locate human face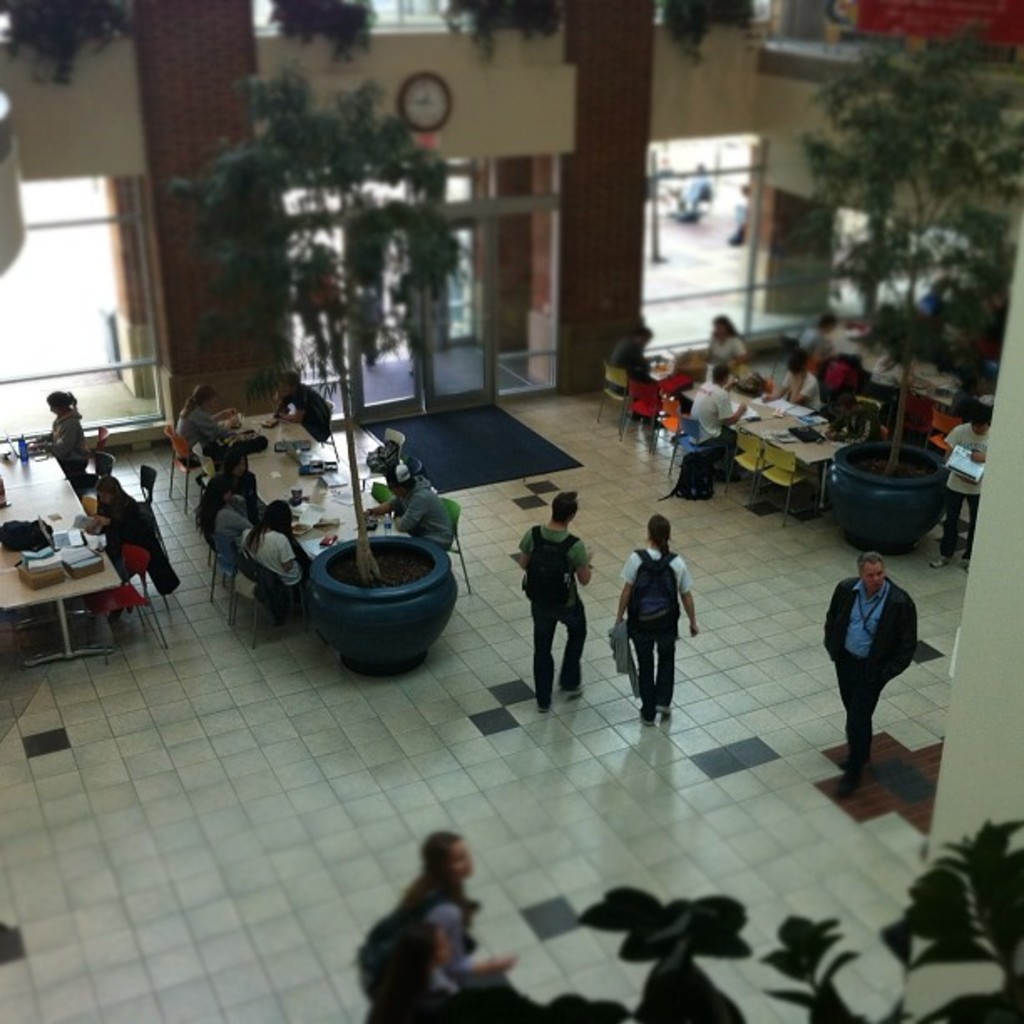
pyautogui.locateOnScreen(862, 561, 885, 596)
